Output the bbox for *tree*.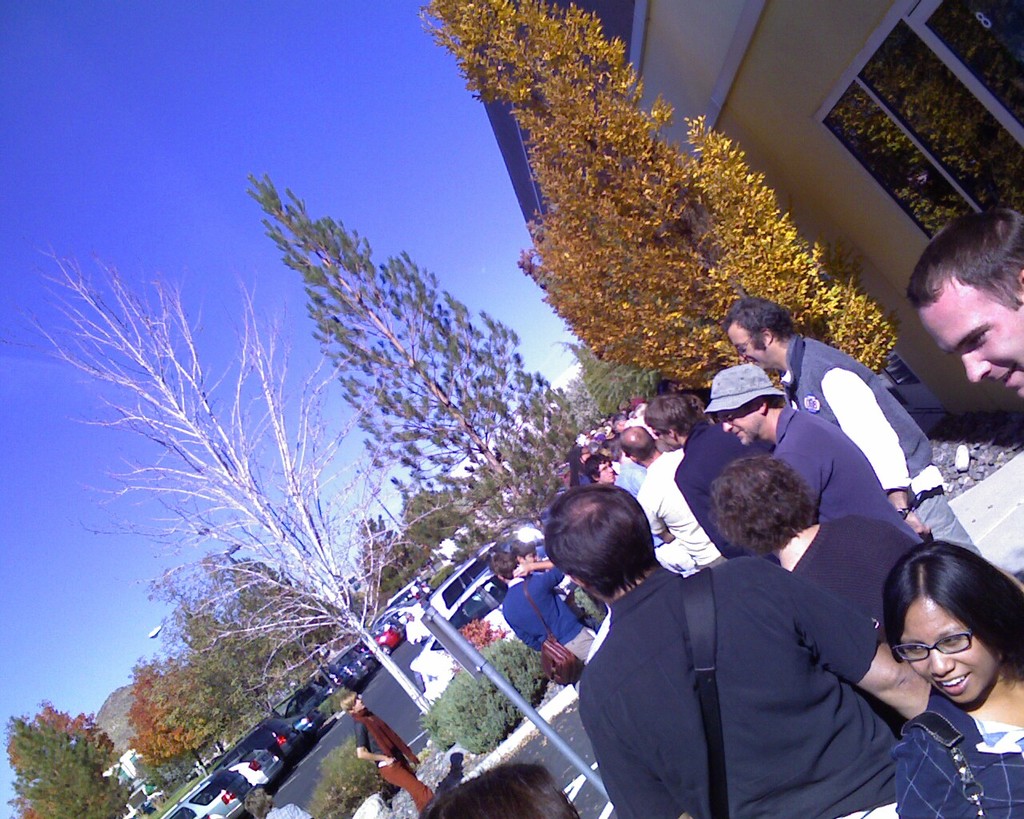
x1=9, y1=707, x2=90, y2=813.
